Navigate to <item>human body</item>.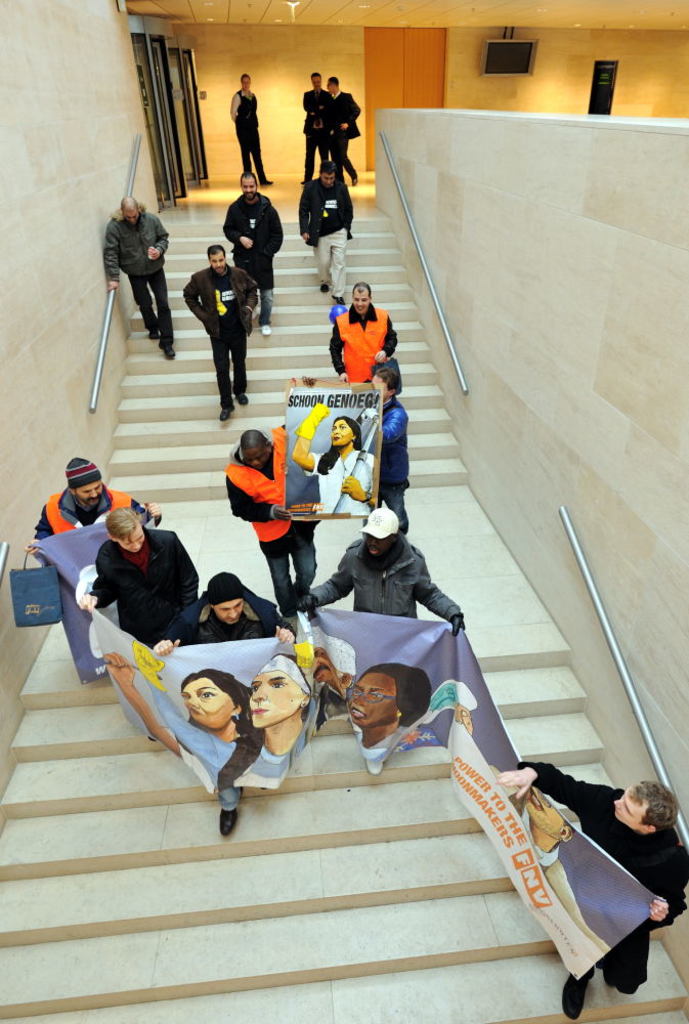
Navigation target: x1=107, y1=652, x2=244, y2=794.
